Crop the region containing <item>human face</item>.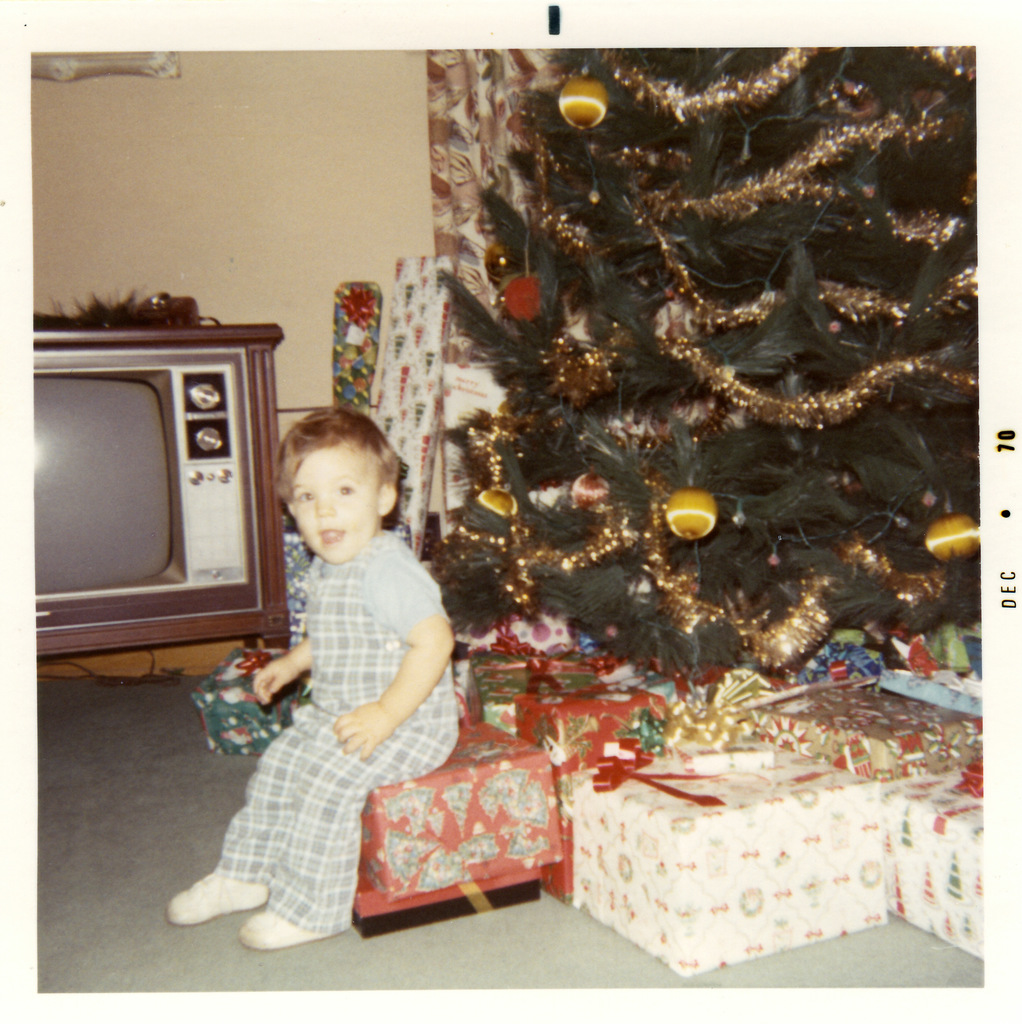
Crop region: 288, 443, 375, 559.
